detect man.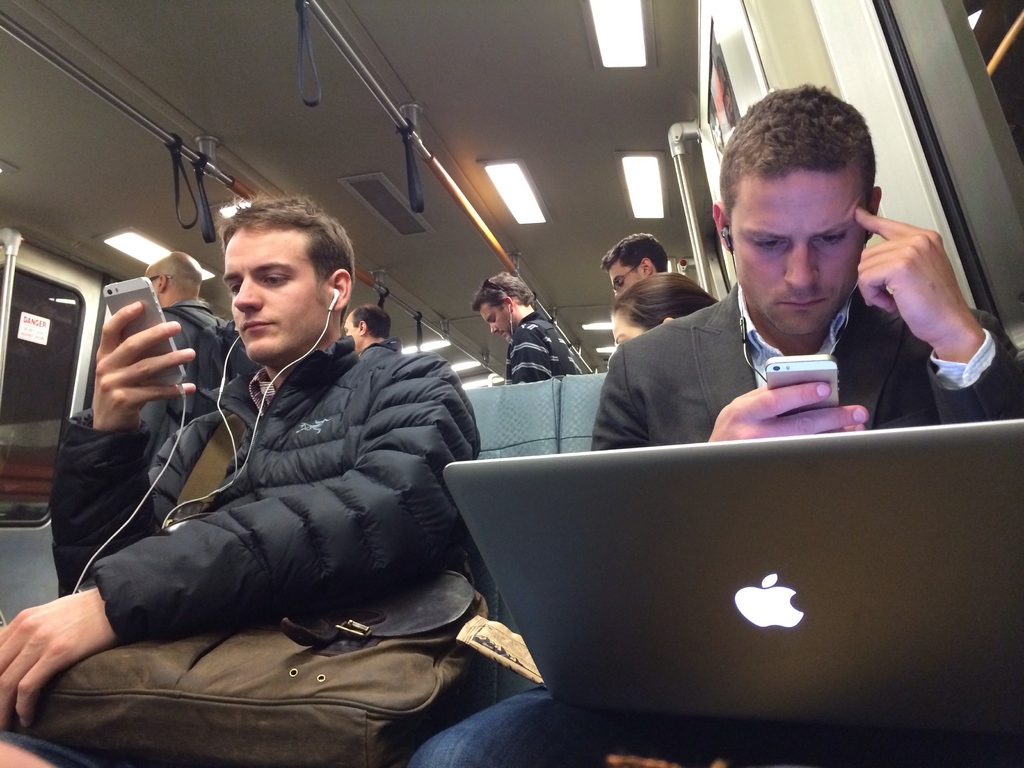
Detected at 344,307,395,356.
